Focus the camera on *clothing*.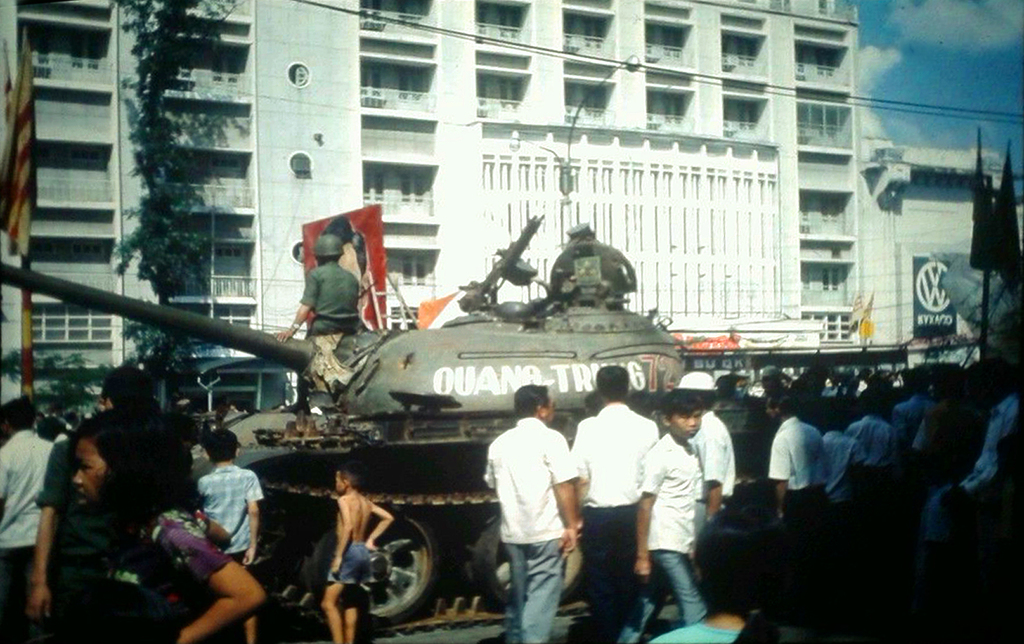
Focus region: pyautogui.locateOnScreen(304, 266, 355, 341).
